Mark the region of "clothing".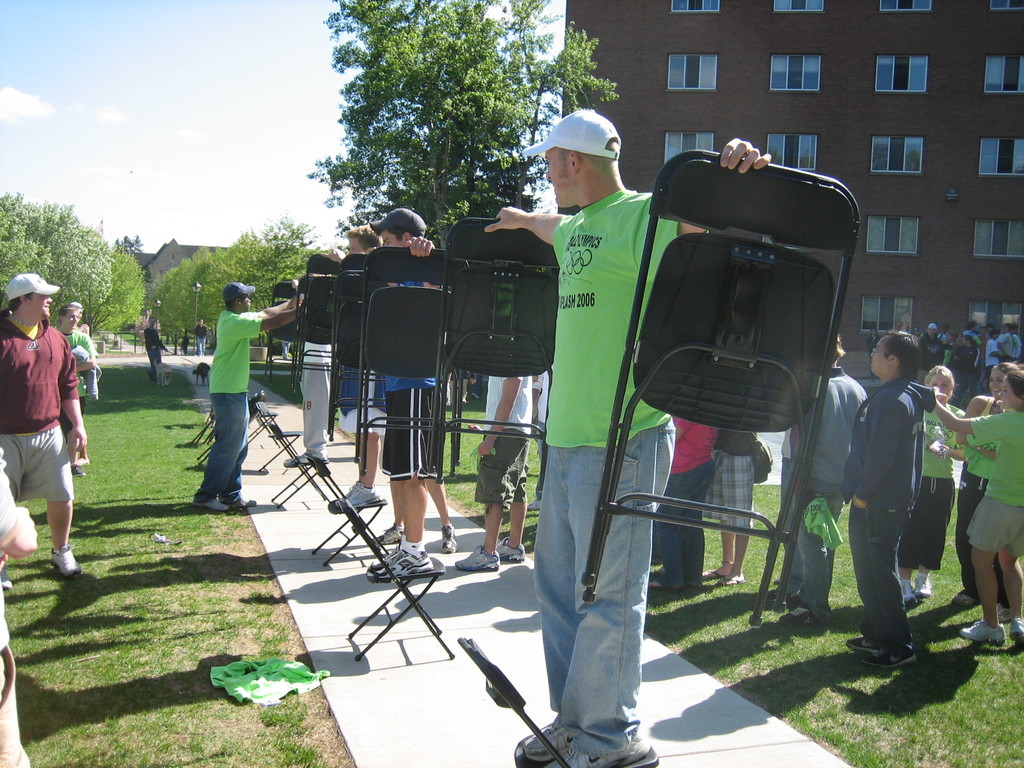
Region: 0, 316, 68, 500.
